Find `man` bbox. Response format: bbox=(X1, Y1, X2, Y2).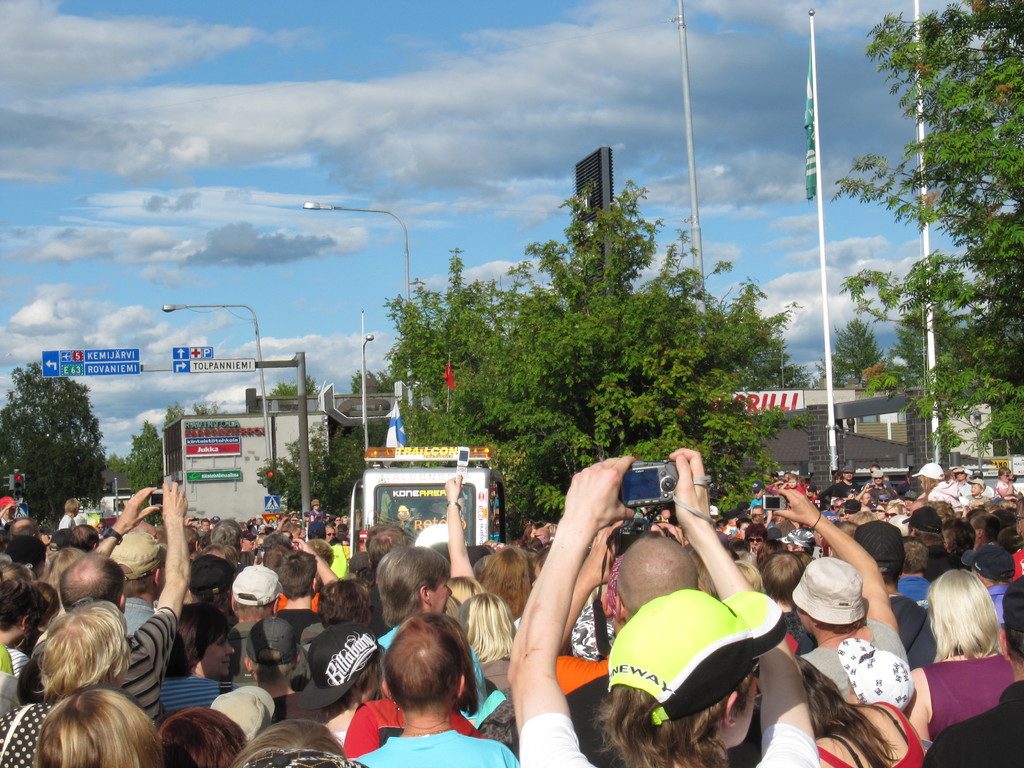
bbox=(110, 529, 166, 631).
